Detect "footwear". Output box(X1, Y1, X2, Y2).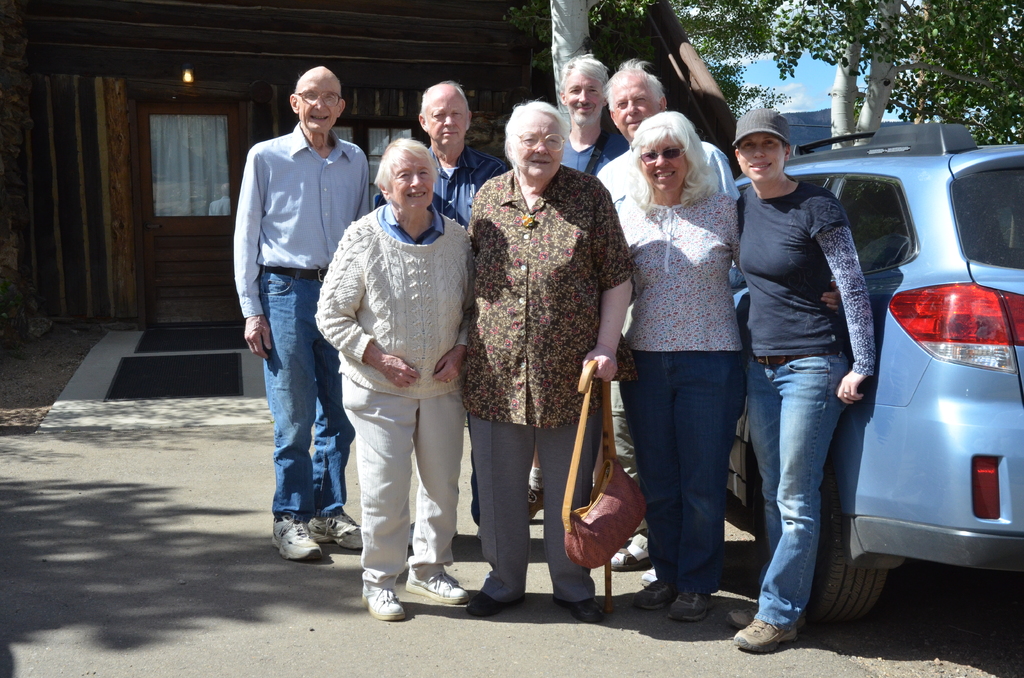
box(362, 590, 404, 622).
